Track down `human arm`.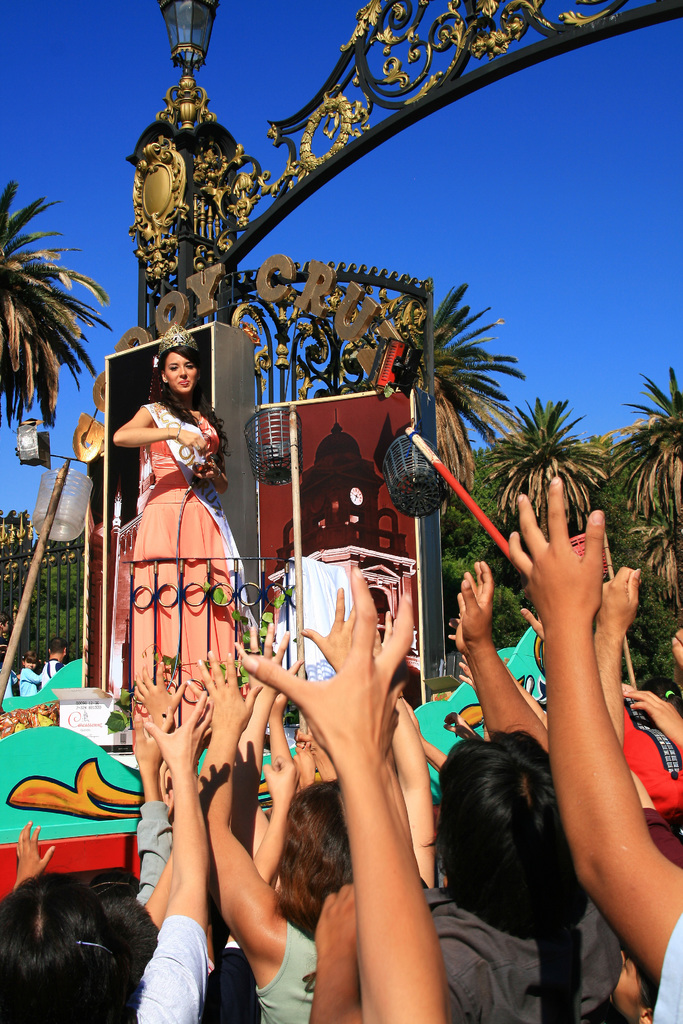
Tracked to select_region(408, 691, 454, 778).
